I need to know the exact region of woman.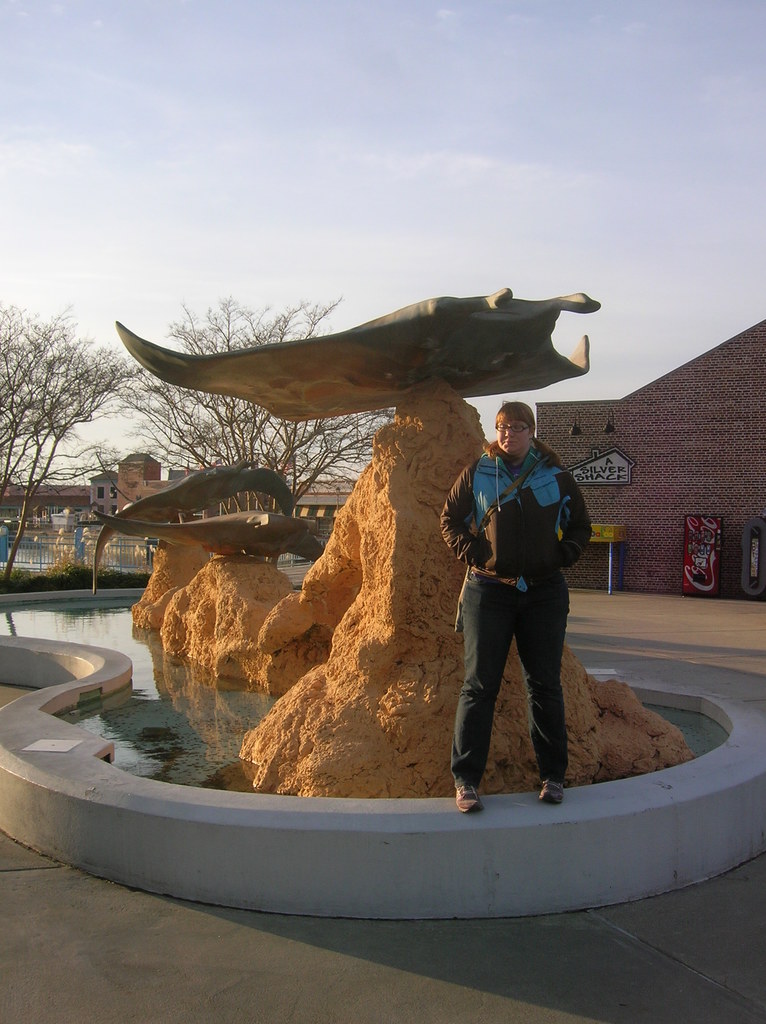
Region: select_region(416, 374, 609, 827).
